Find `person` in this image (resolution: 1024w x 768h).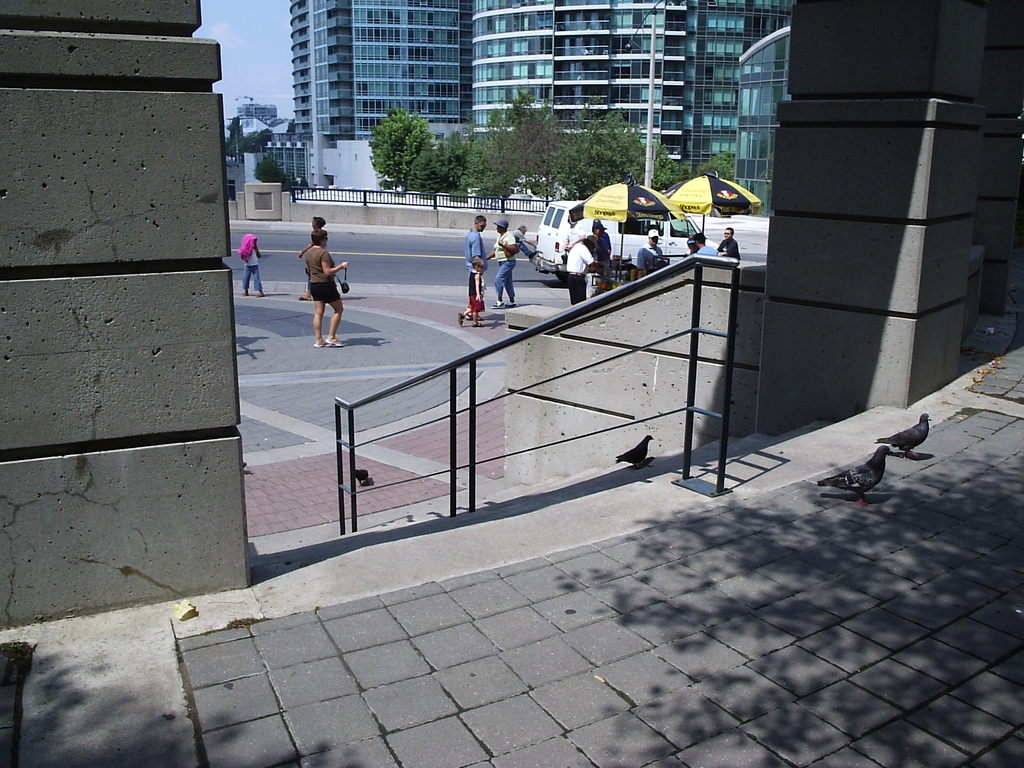
(294, 219, 349, 351).
